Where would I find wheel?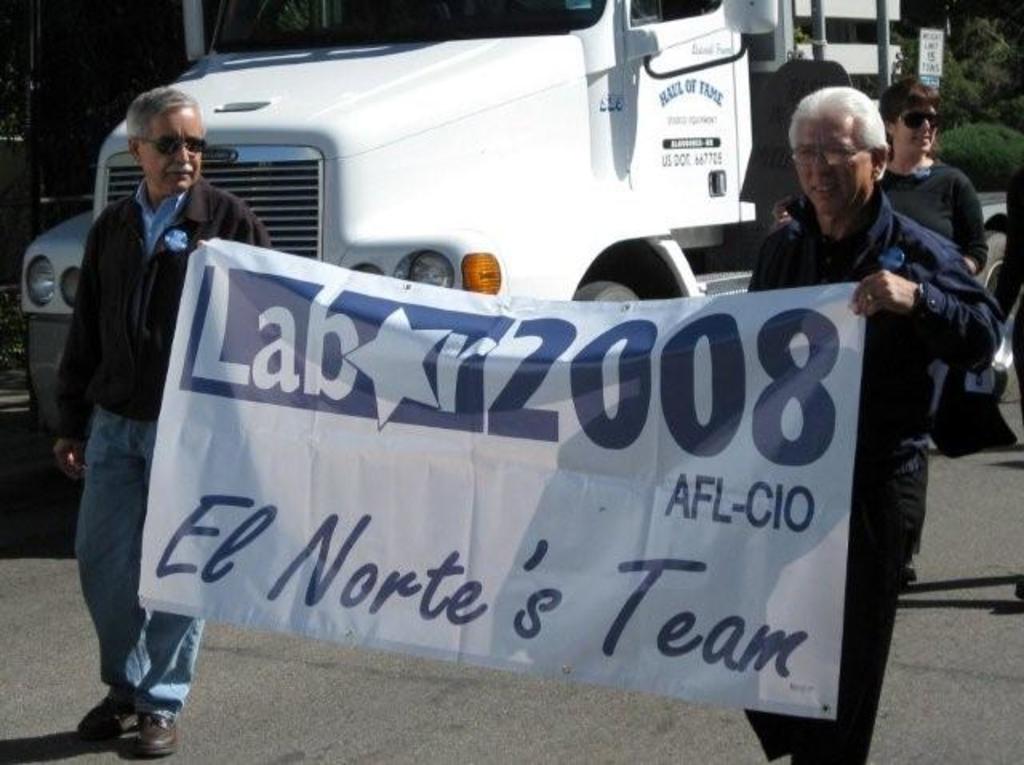
At (left=24, top=318, right=74, bottom=440).
